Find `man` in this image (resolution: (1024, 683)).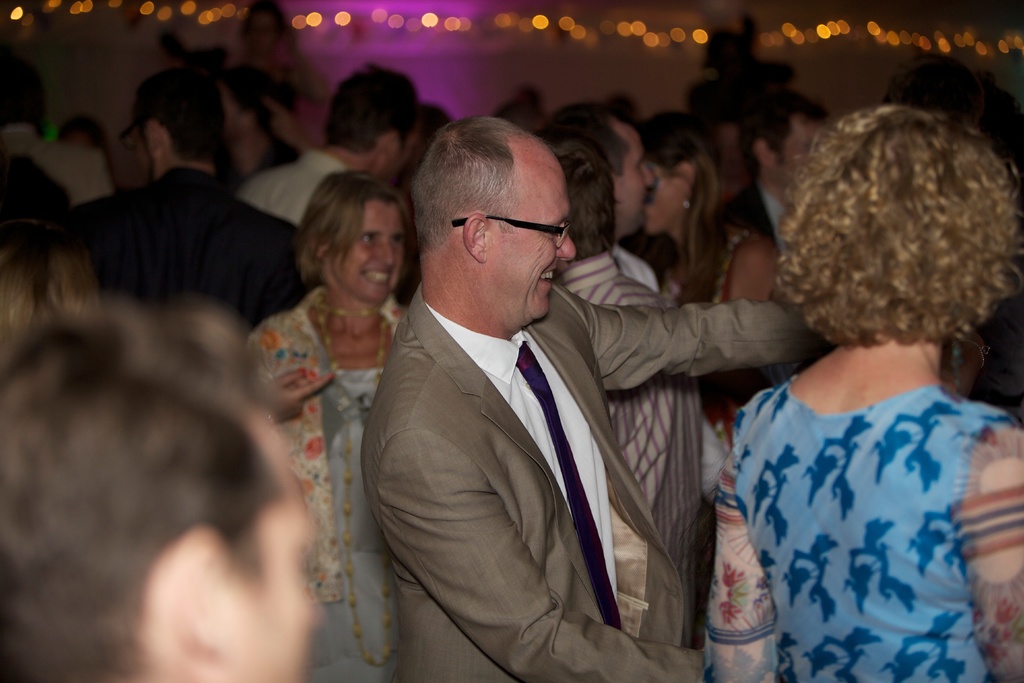
x1=548, y1=133, x2=703, y2=625.
